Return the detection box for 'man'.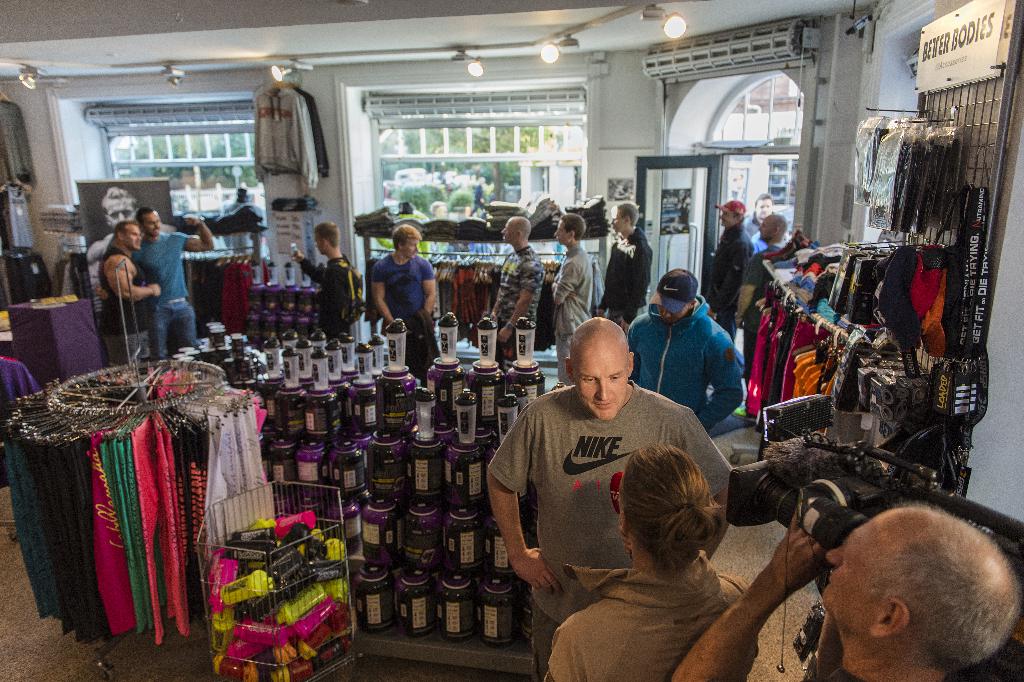
bbox=(370, 224, 436, 383).
